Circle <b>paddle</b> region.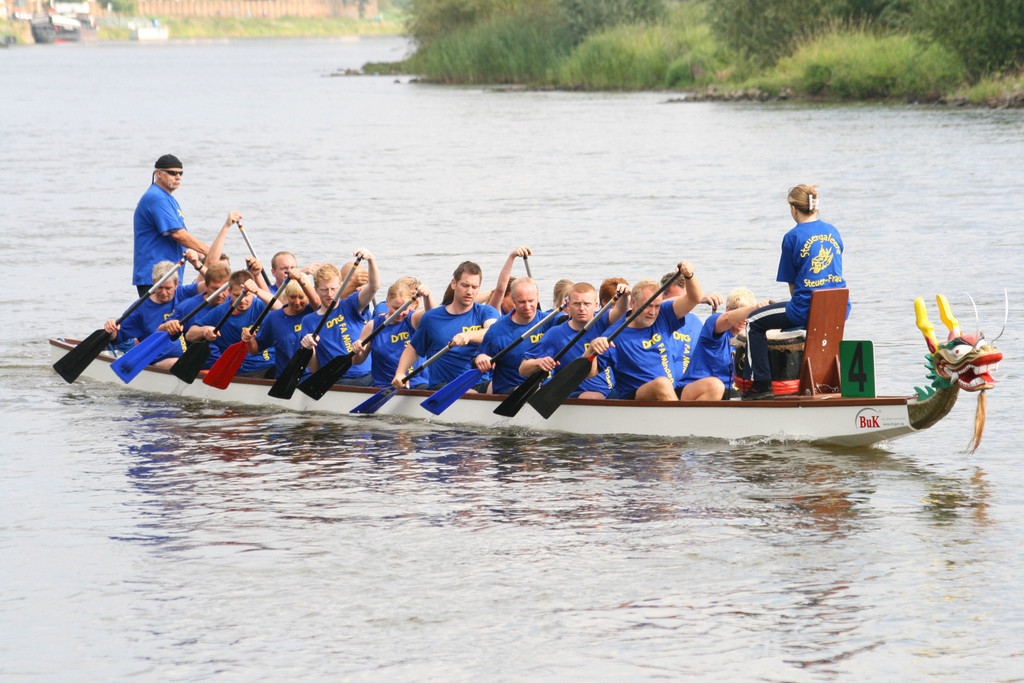
Region: [x1=170, y1=271, x2=252, y2=383].
